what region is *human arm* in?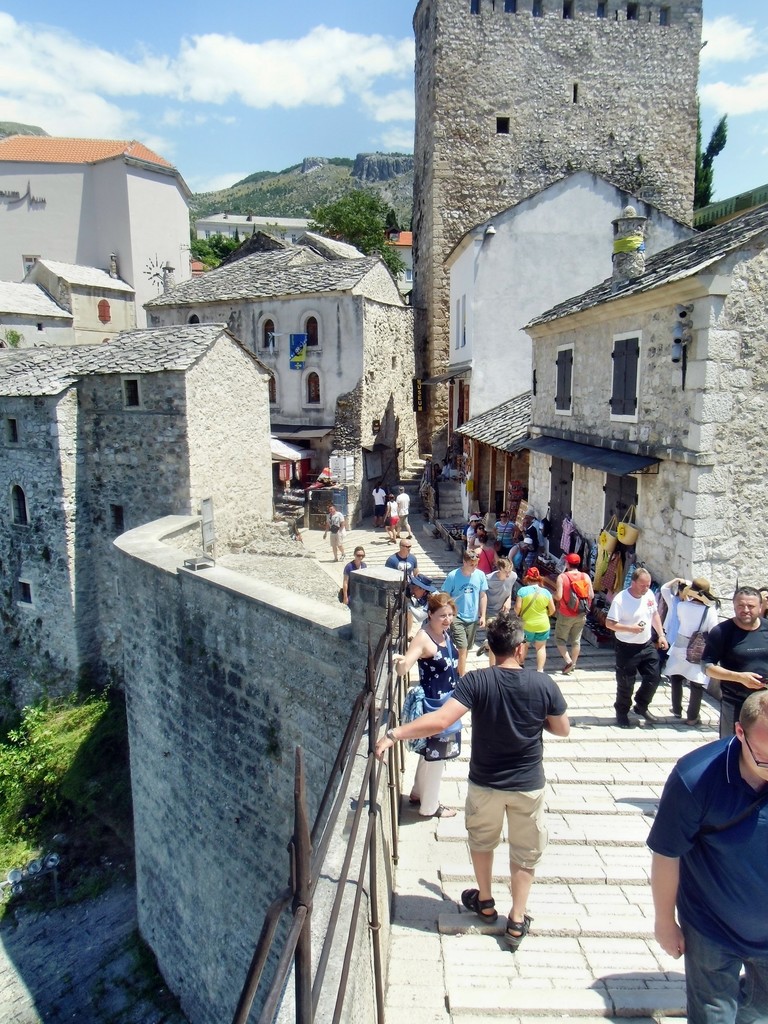
left=600, top=597, right=646, bottom=641.
